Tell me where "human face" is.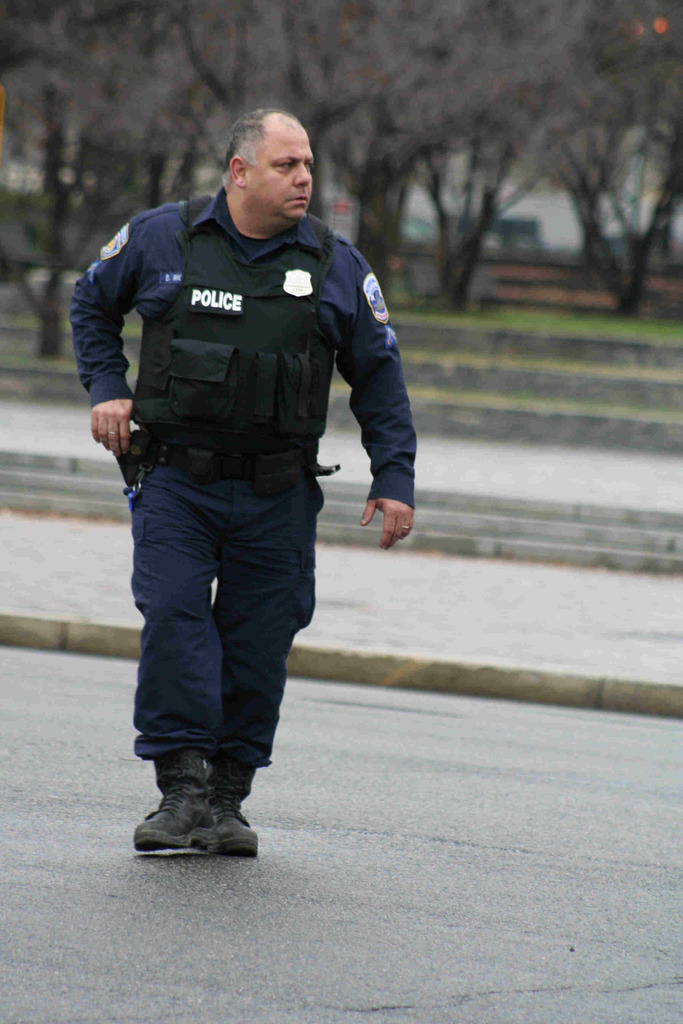
"human face" is at 256/122/315/220.
